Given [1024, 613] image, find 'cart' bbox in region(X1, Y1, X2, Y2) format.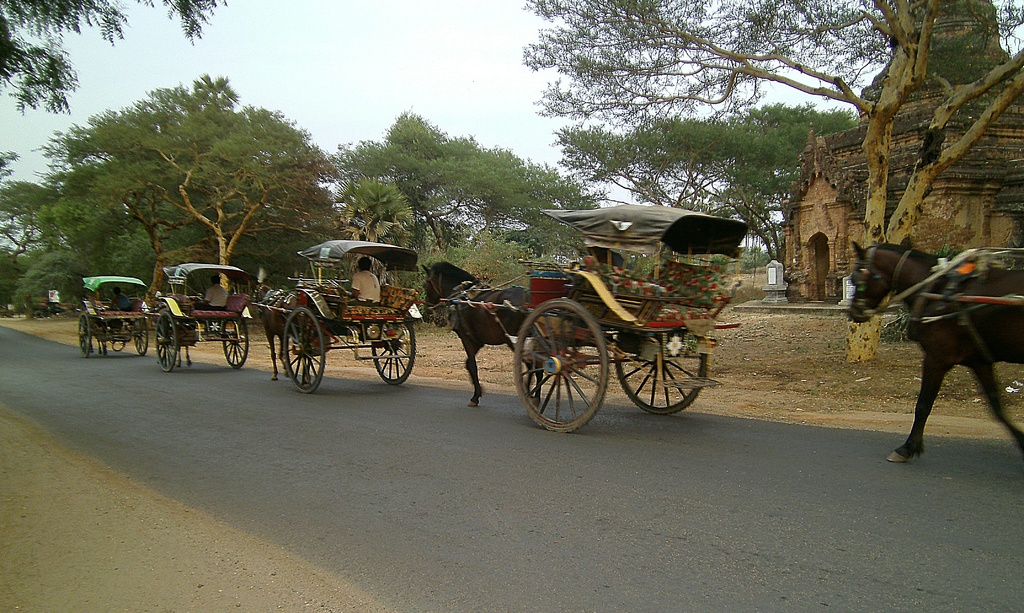
region(76, 277, 150, 357).
